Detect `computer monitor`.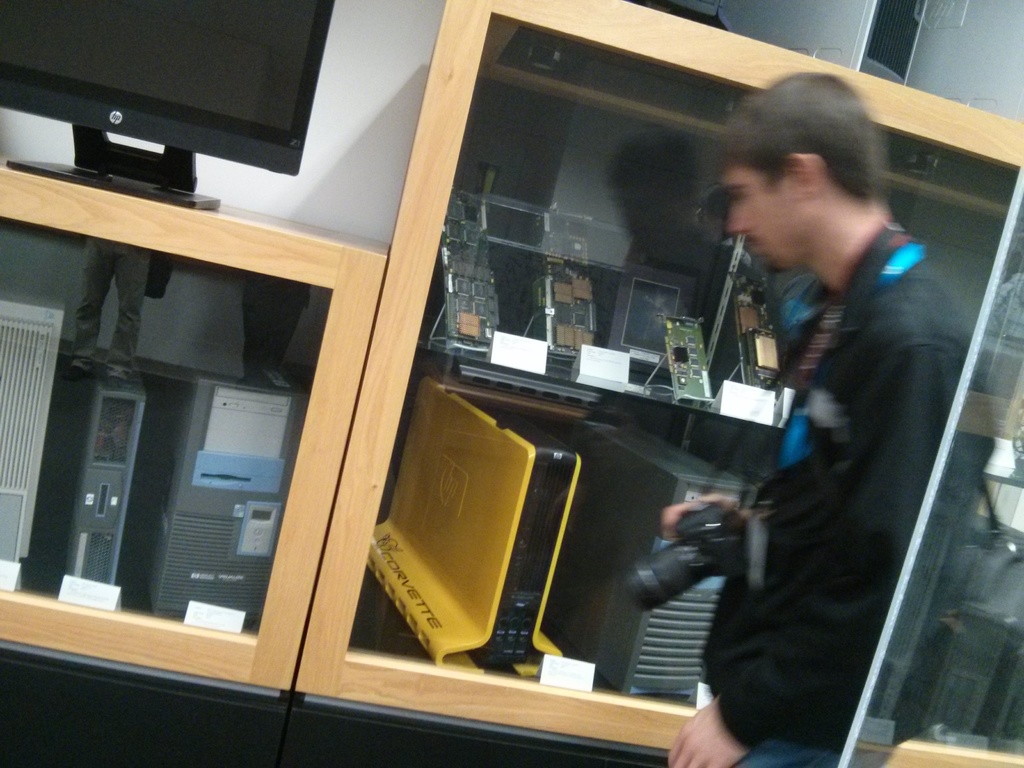
Detected at box=[10, 8, 312, 189].
